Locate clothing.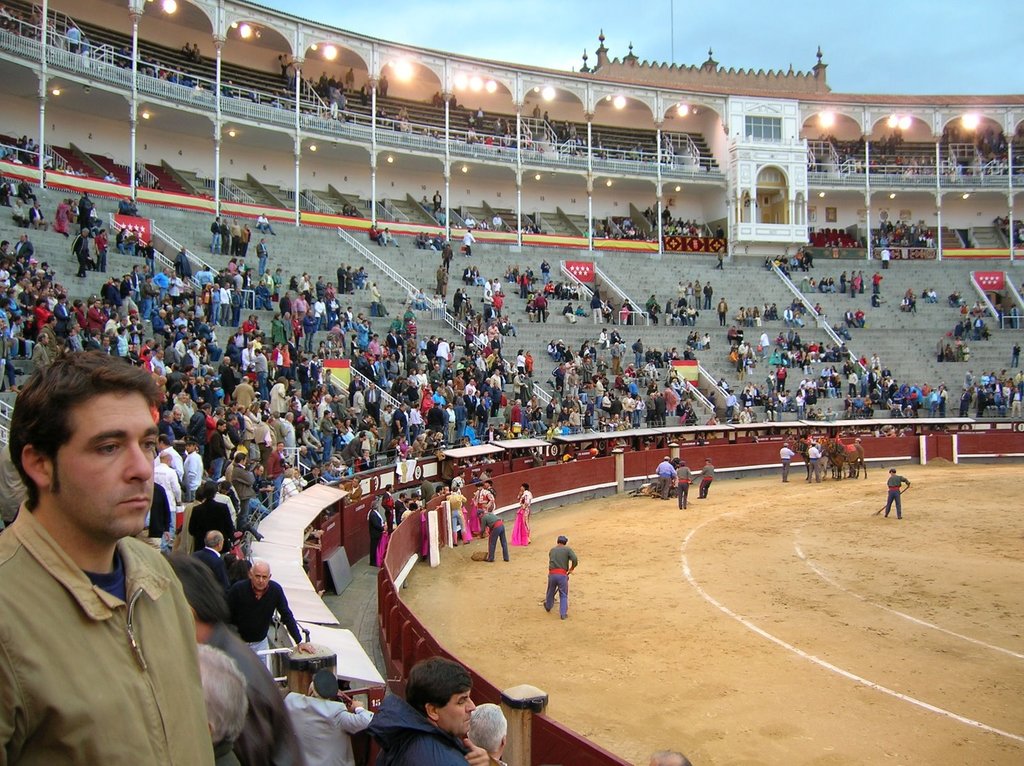
Bounding box: 843:312:858:328.
